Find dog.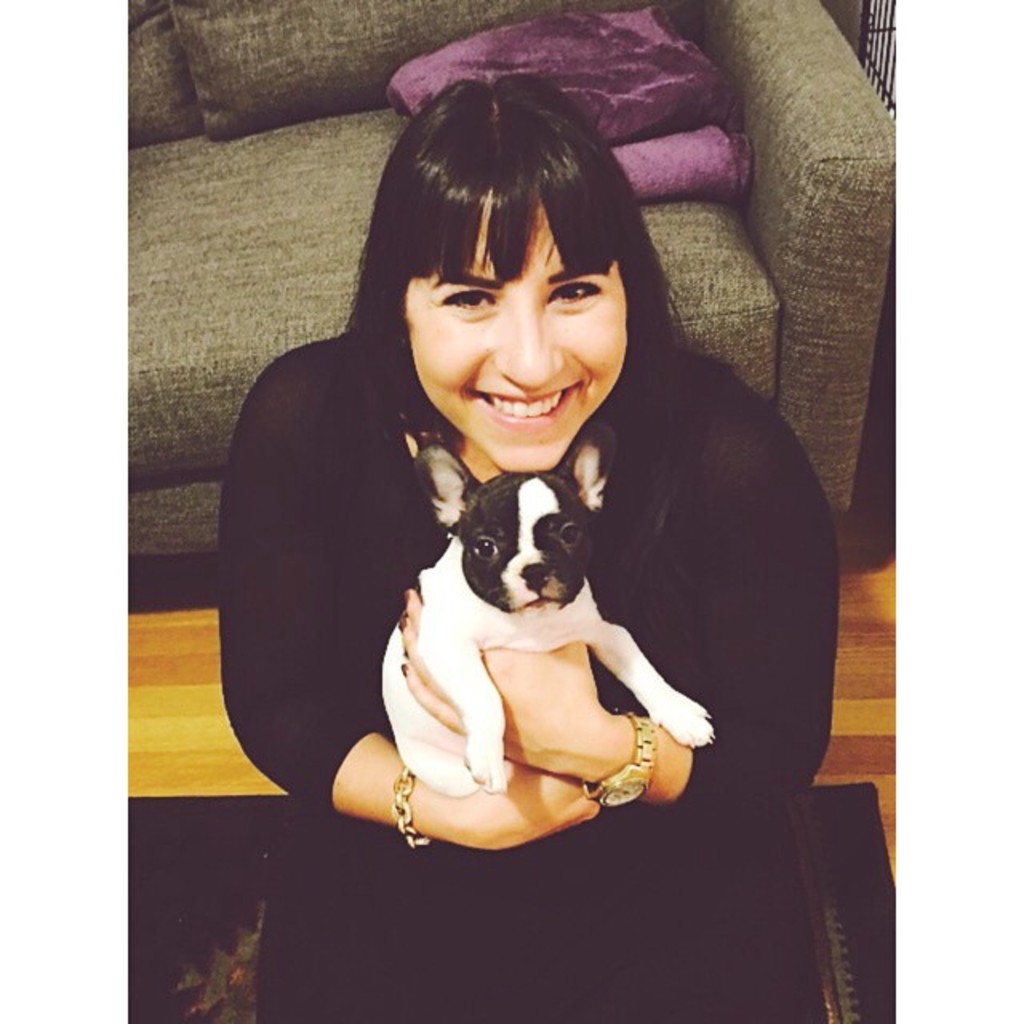
detection(378, 426, 718, 798).
